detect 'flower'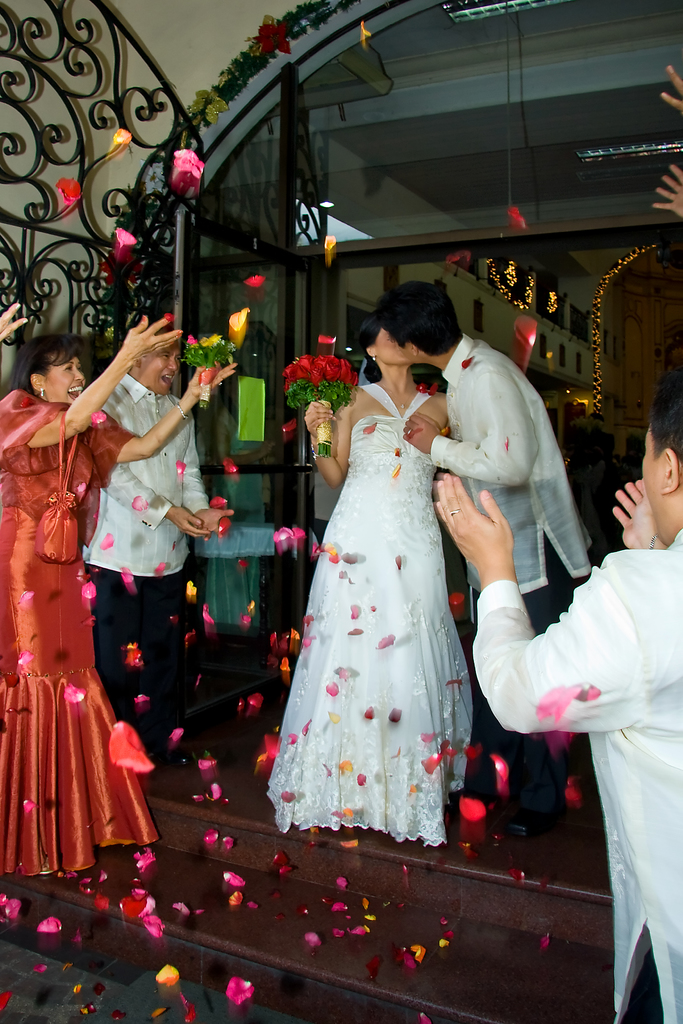
x1=322, y1=232, x2=338, y2=253
